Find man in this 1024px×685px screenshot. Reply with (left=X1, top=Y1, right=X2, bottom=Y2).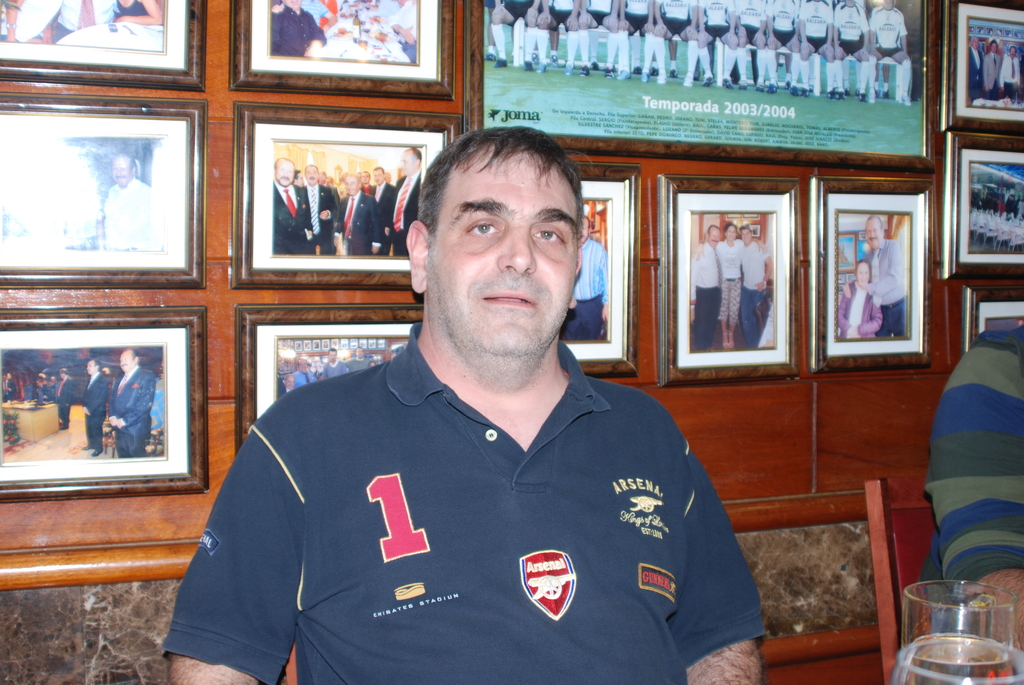
(left=301, top=164, right=341, bottom=249).
